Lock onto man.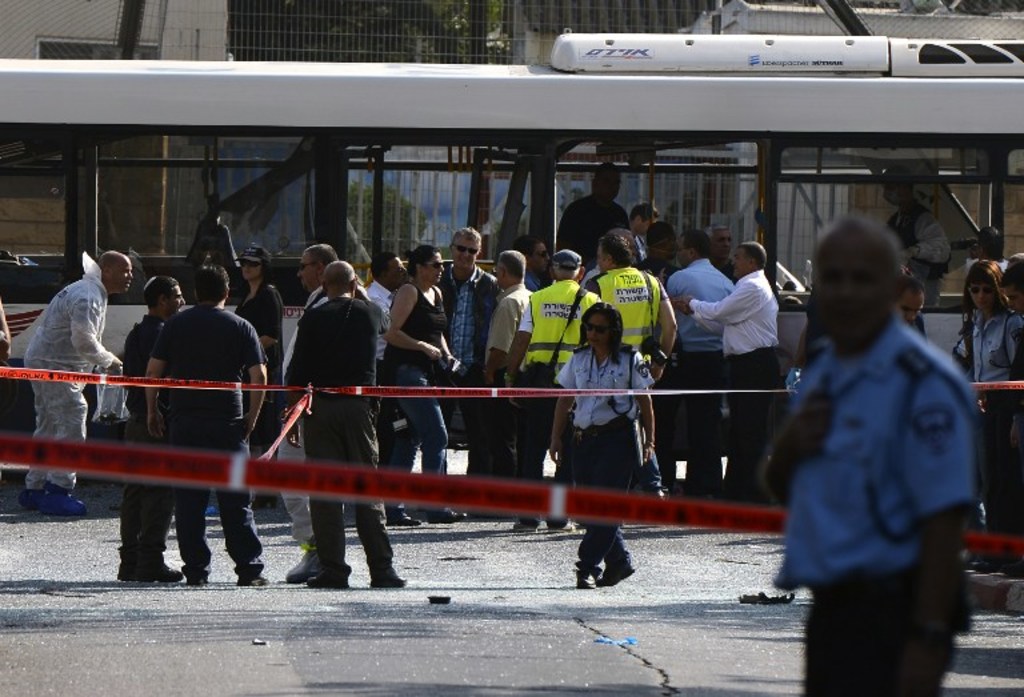
Locked: (left=283, top=260, right=409, bottom=588).
